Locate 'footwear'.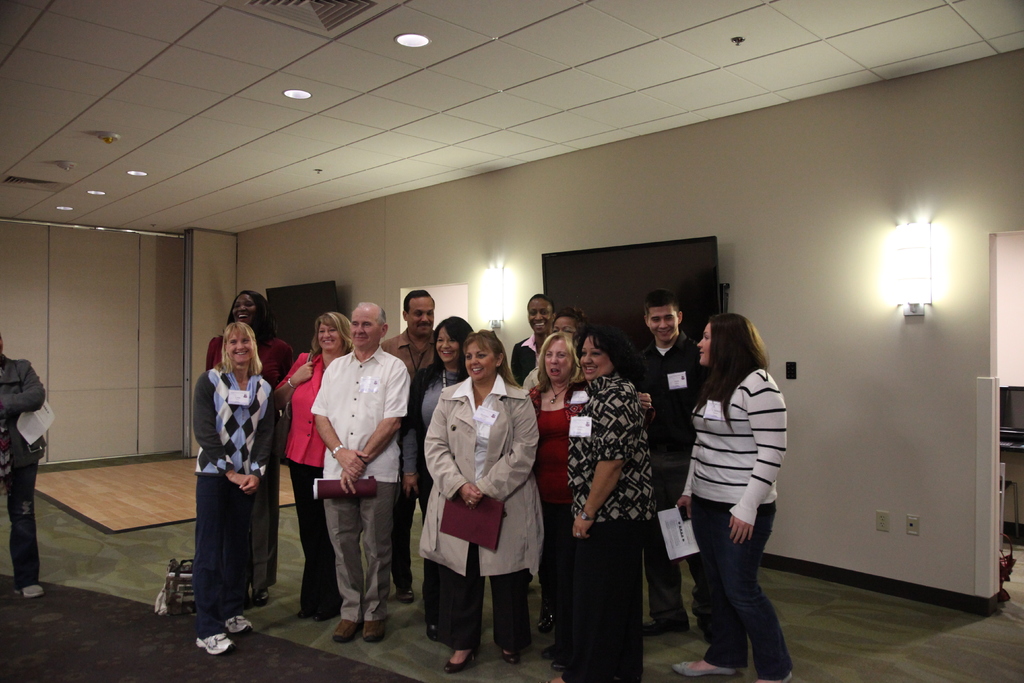
Bounding box: 294:607:311:622.
